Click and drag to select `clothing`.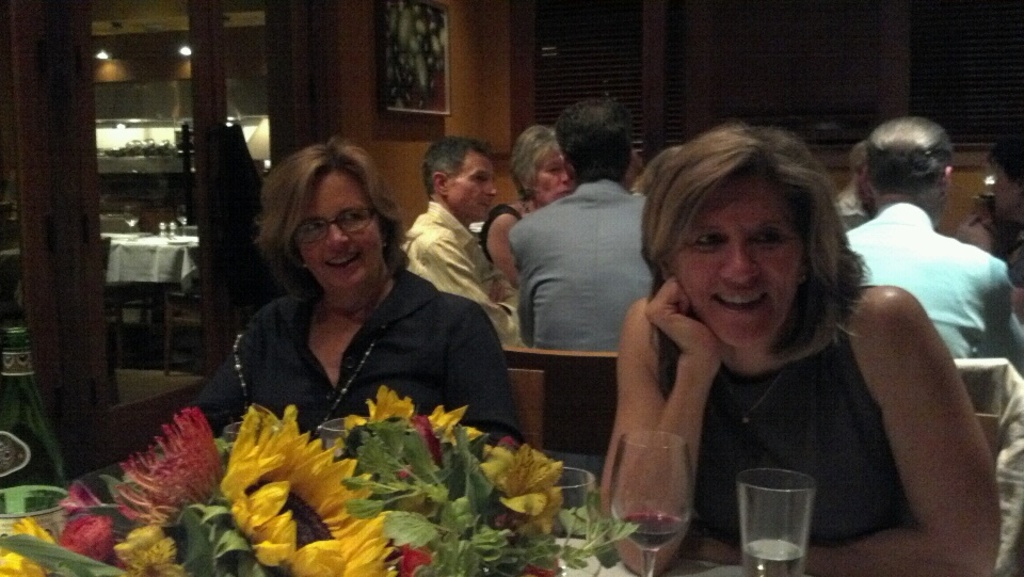
Selection: left=841, top=192, right=1023, bottom=376.
